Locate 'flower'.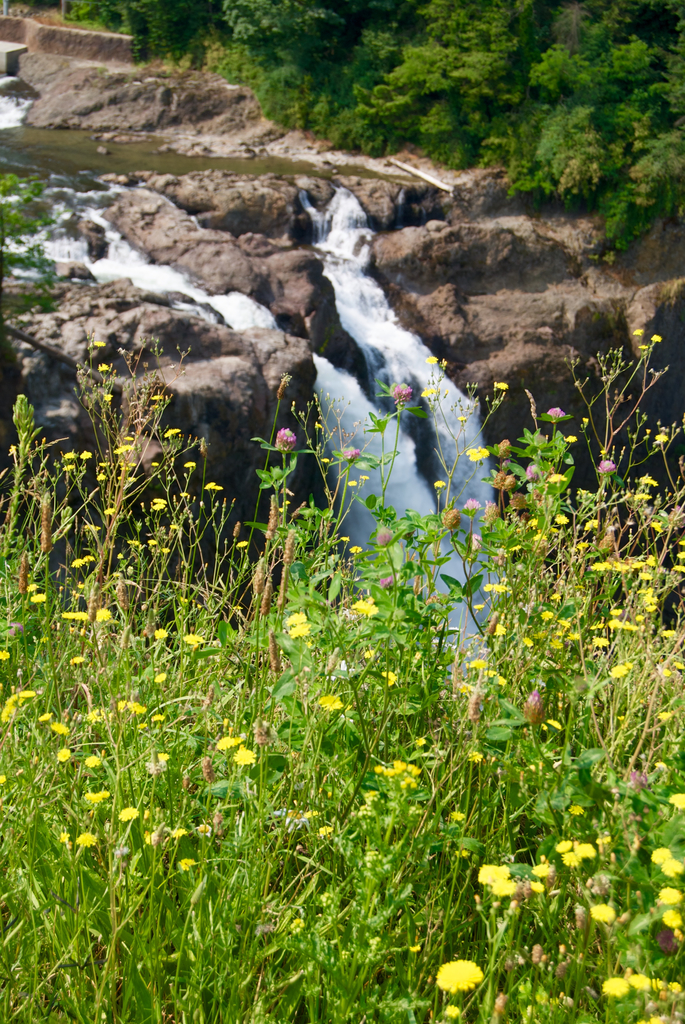
Bounding box: [352,599,382,616].
